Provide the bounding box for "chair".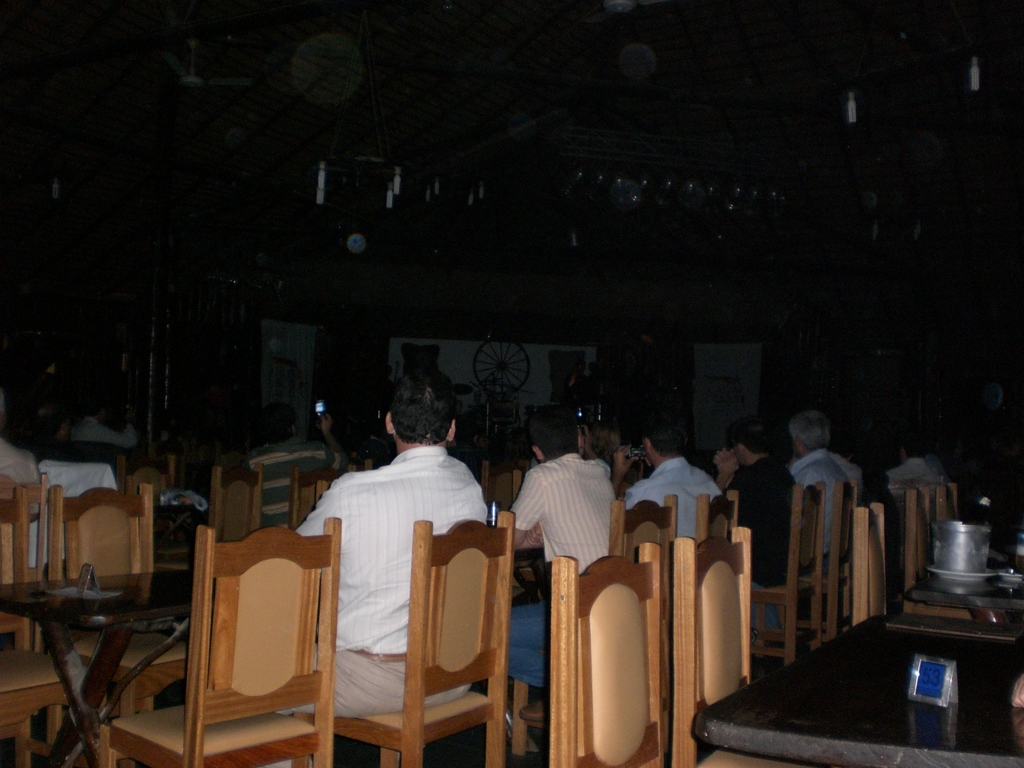
(left=747, top=486, right=825, bottom=672).
